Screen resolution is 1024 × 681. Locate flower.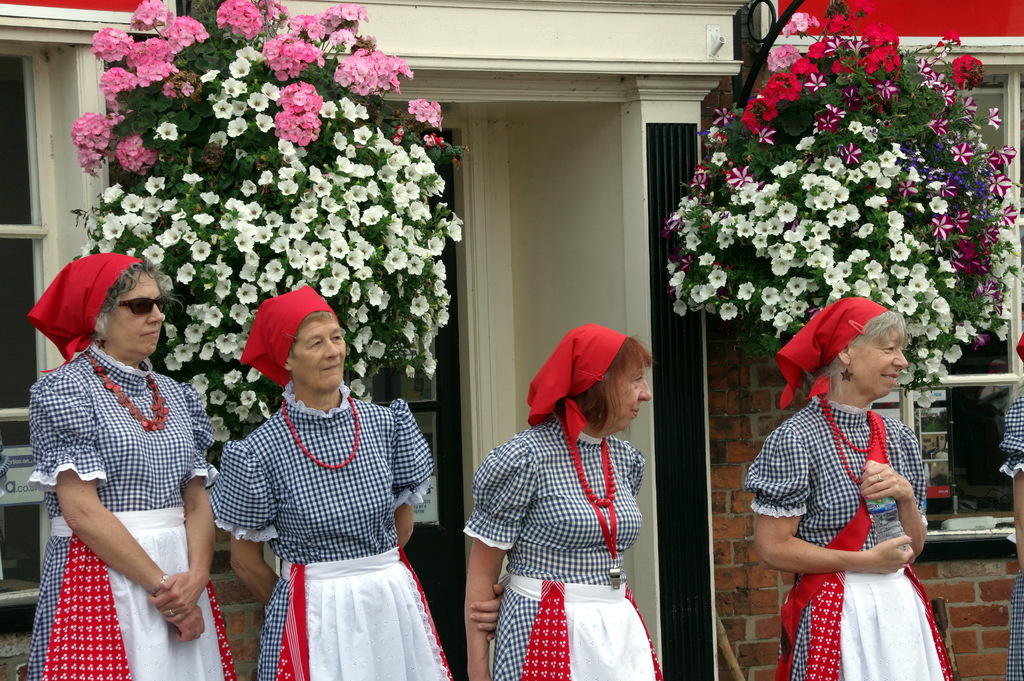
locate(259, 397, 271, 419).
